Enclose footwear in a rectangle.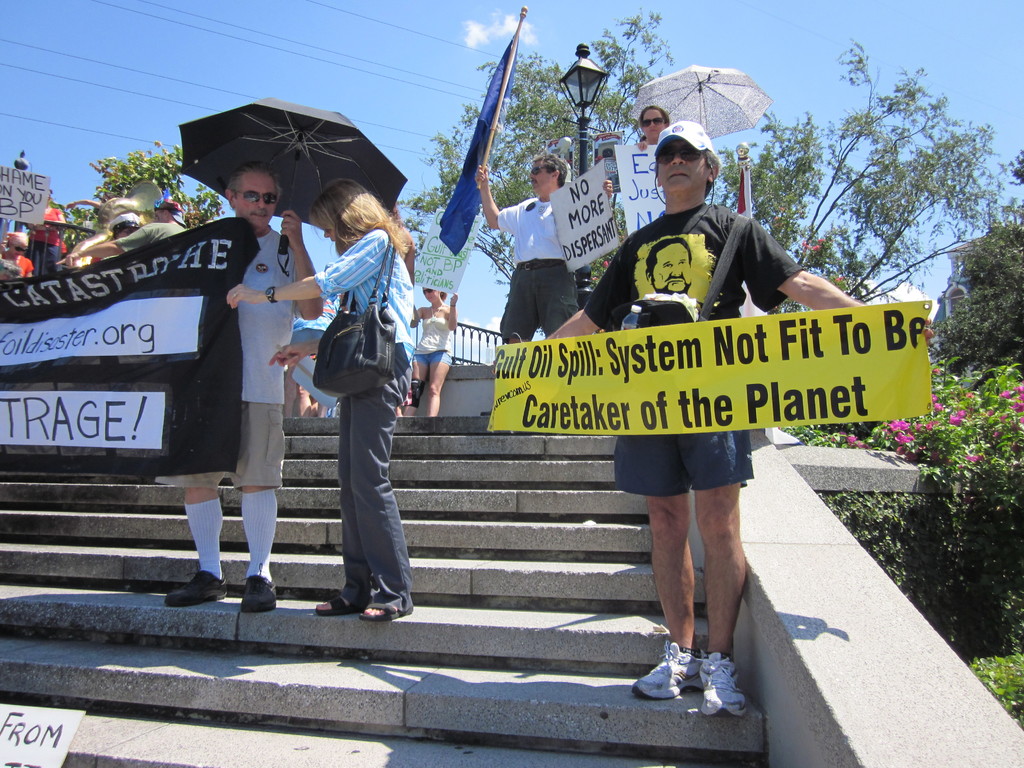
{"left": 630, "top": 643, "right": 705, "bottom": 698}.
